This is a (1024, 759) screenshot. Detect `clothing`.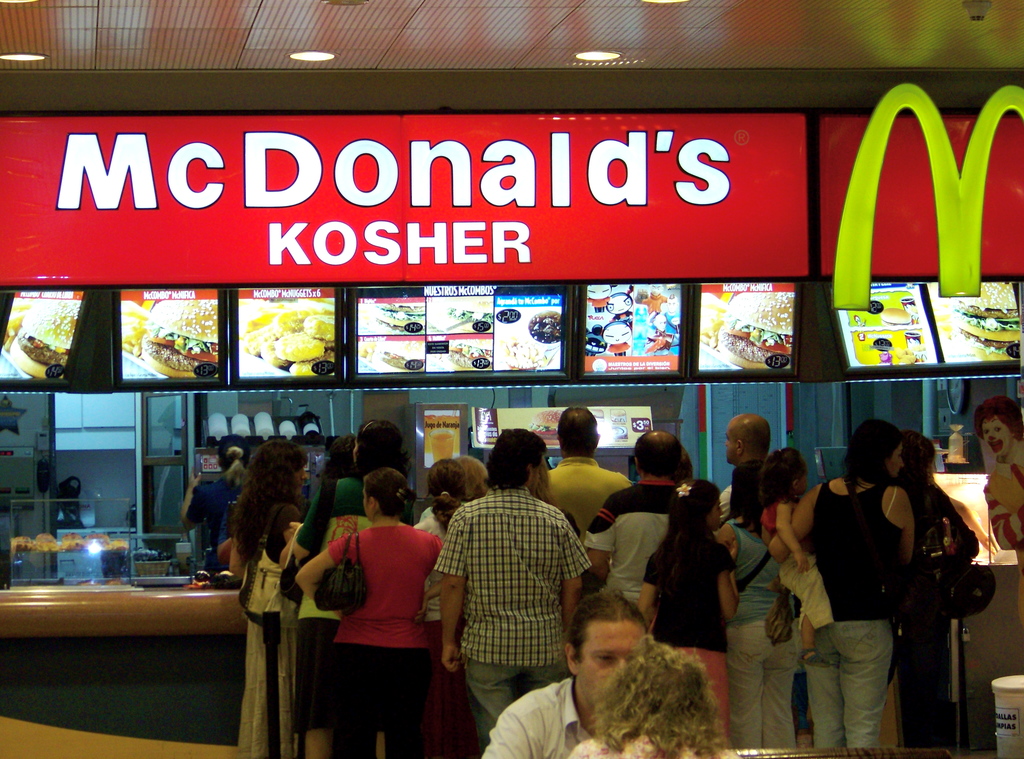
193/471/252/569.
